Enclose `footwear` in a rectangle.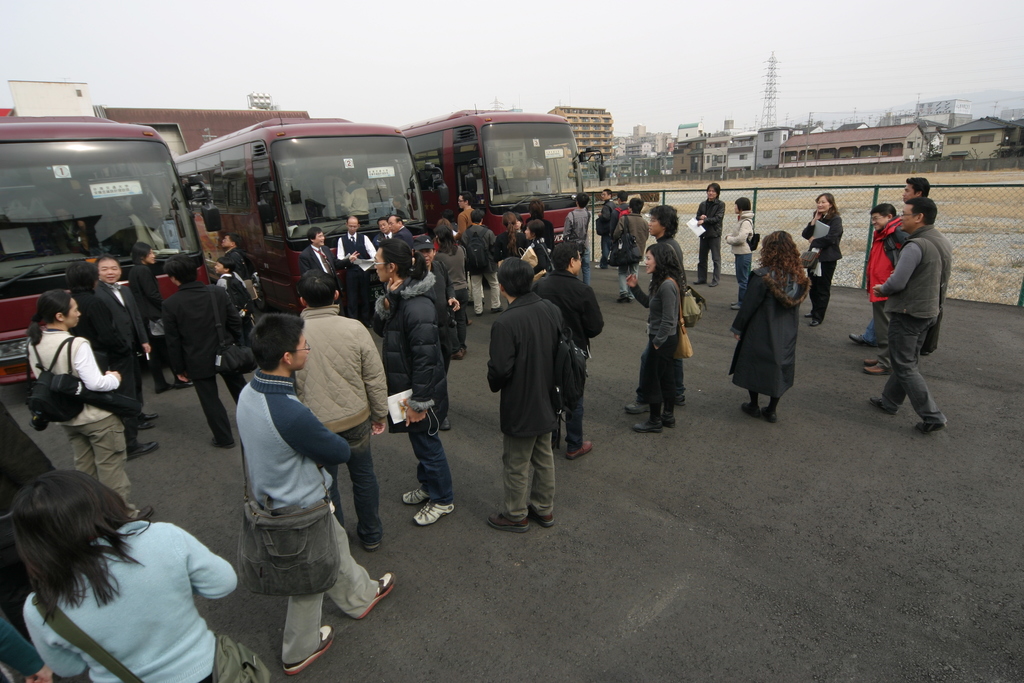
region(156, 381, 169, 393).
